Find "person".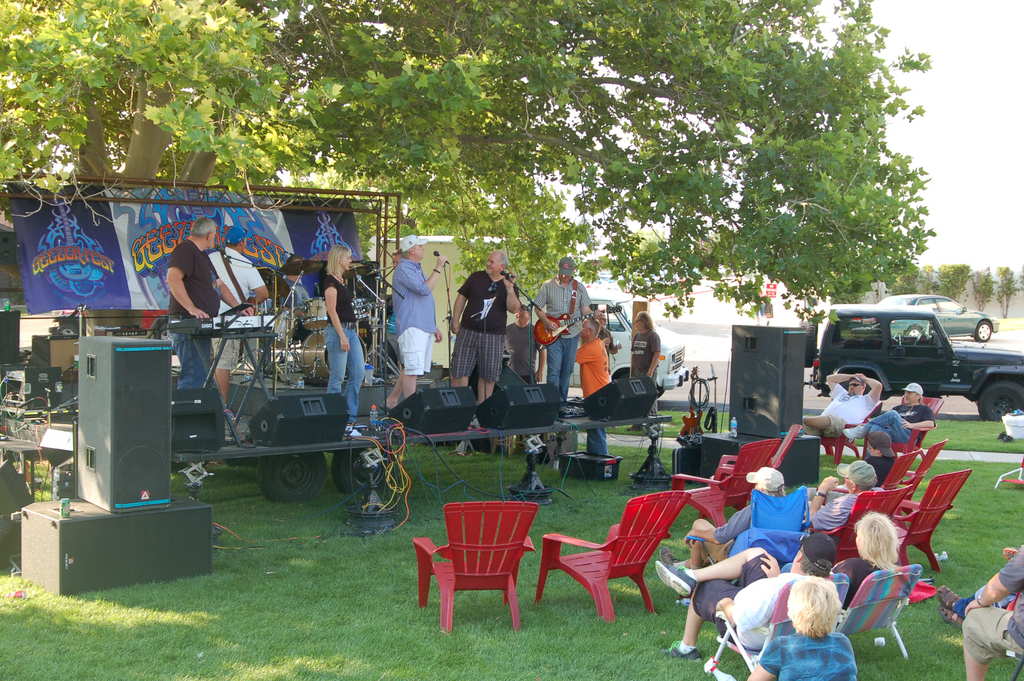
locate(204, 220, 269, 422).
